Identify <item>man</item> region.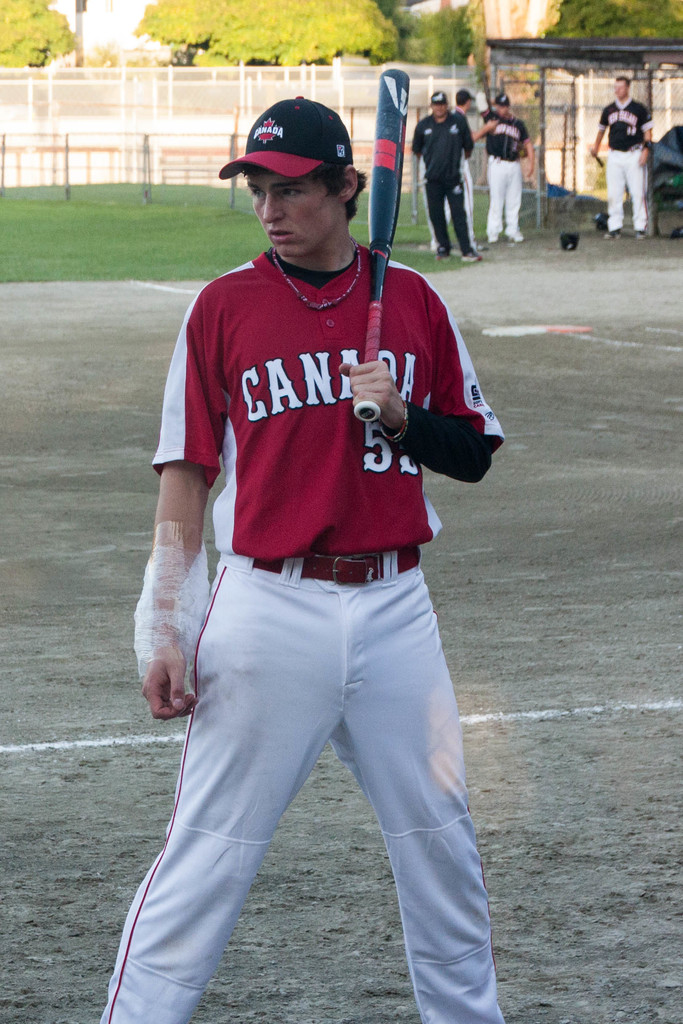
Region: x1=411, y1=71, x2=479, y2=270.
